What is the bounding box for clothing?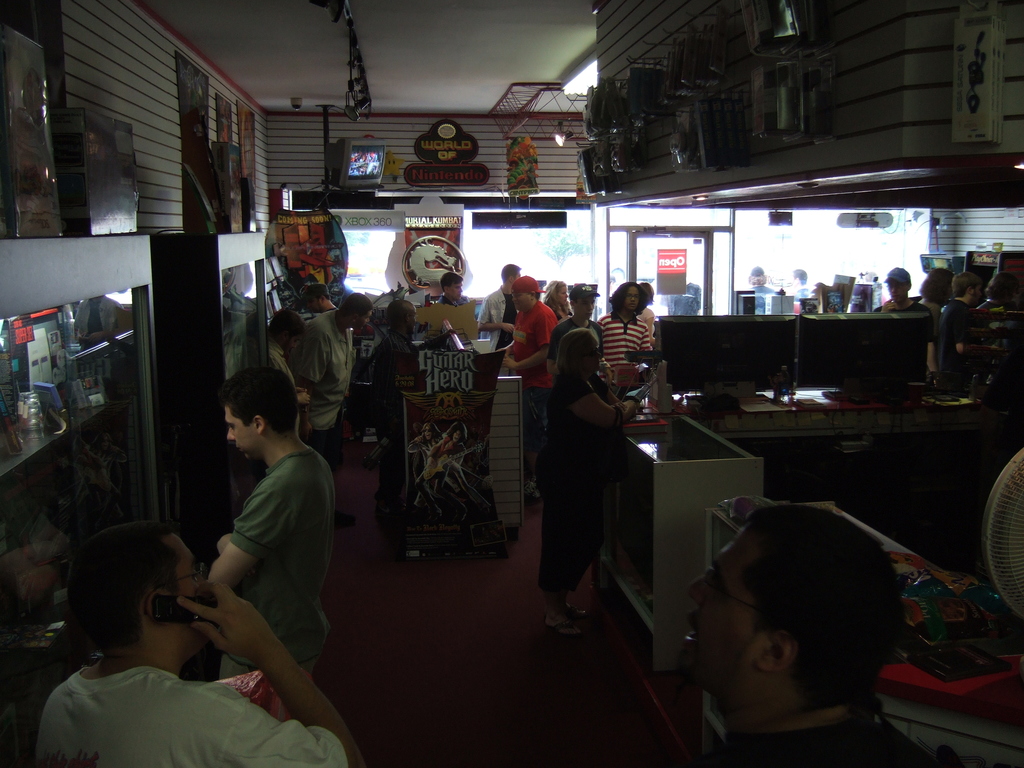
detection(477, 289, 520, 357).
